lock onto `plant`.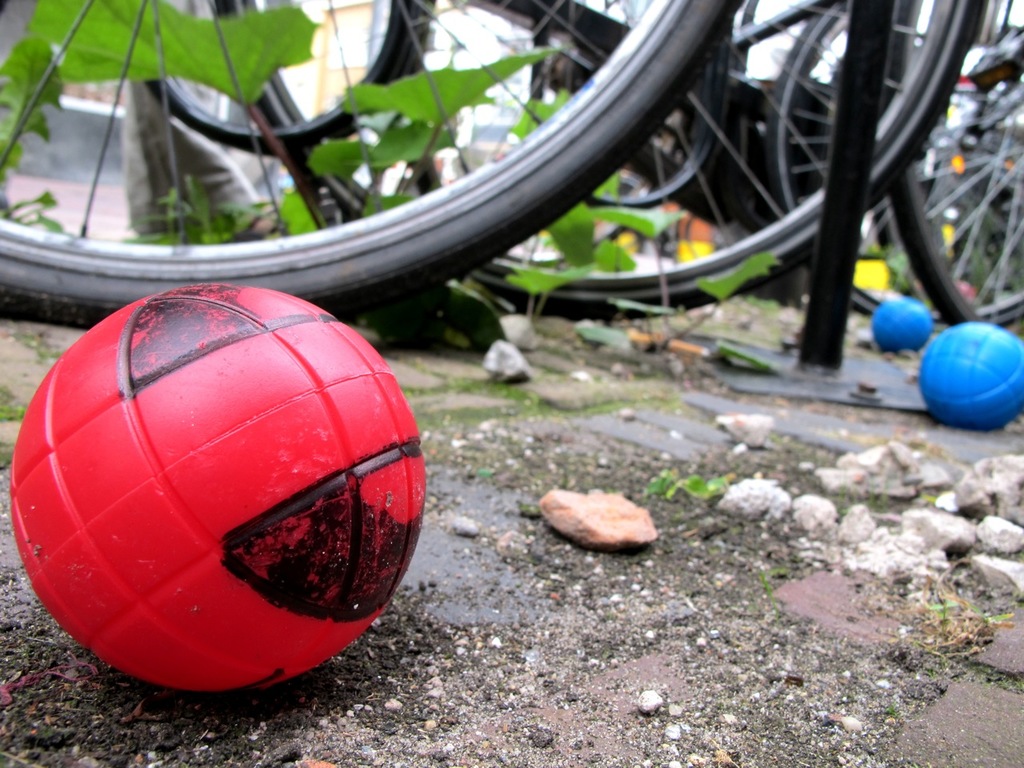
Locked: 701/245/786/302.
